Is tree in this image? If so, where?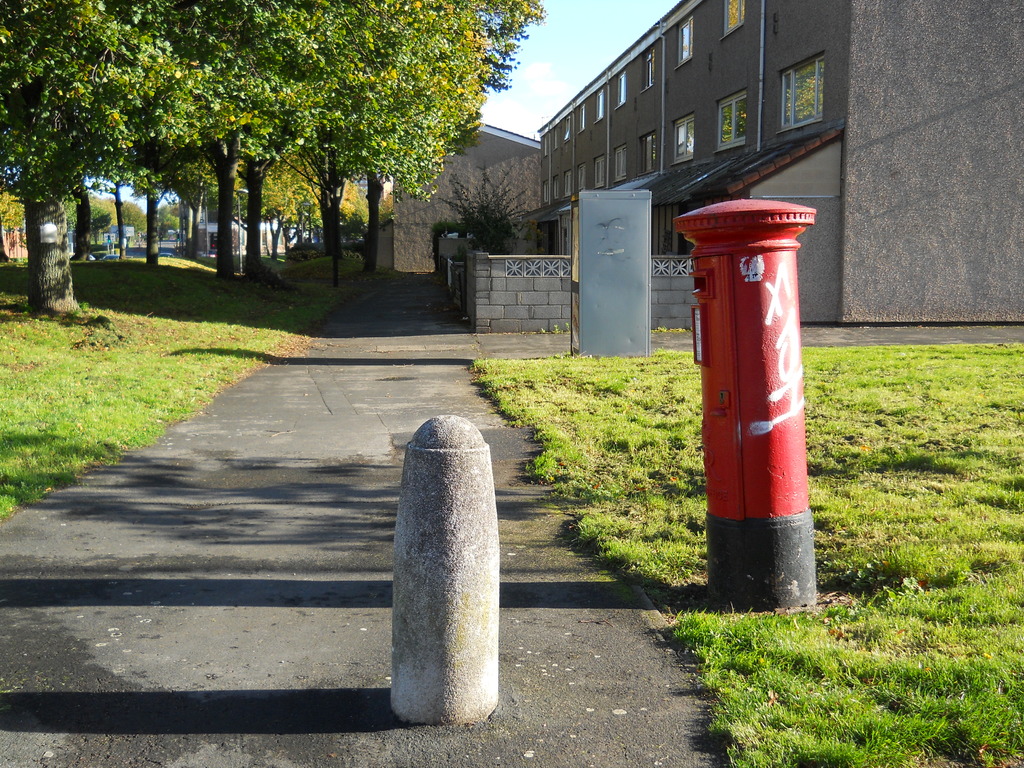
Yes, at 186:0:332:278.
